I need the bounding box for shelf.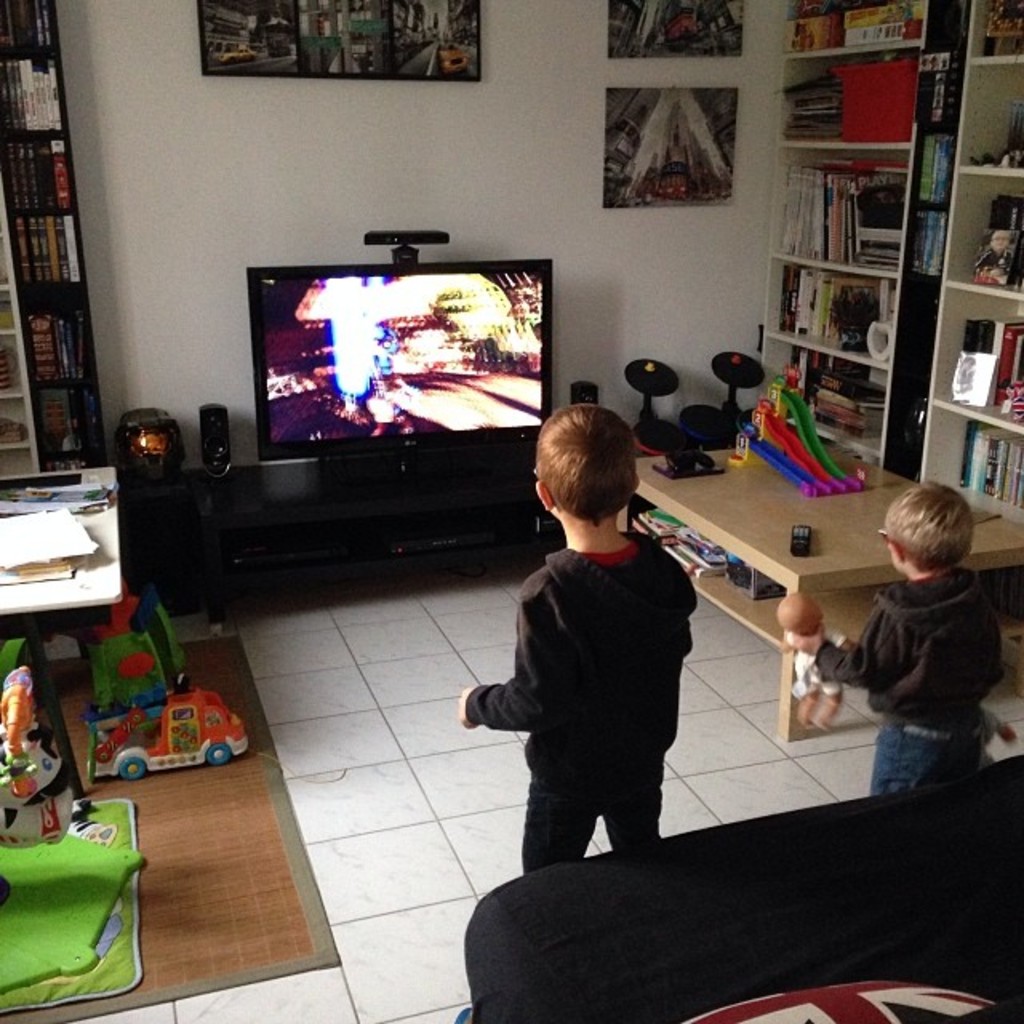
Here it is: x1=0 y1=0 x2=118 y2=501.
